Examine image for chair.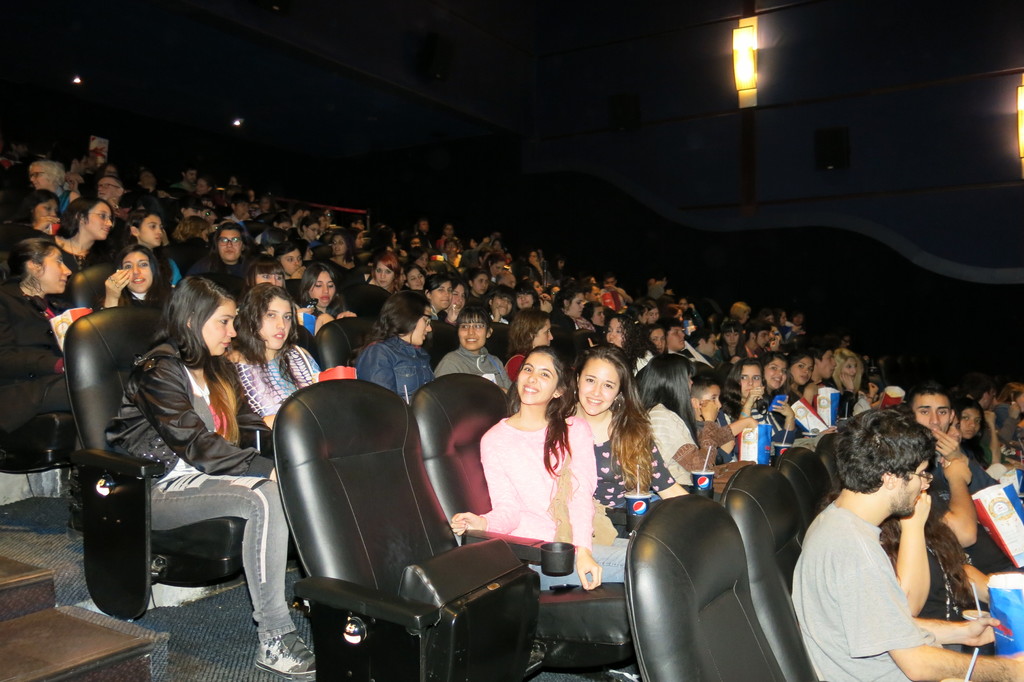
Examination result: (x1=63, y1=304, x2=299, y2=624).
